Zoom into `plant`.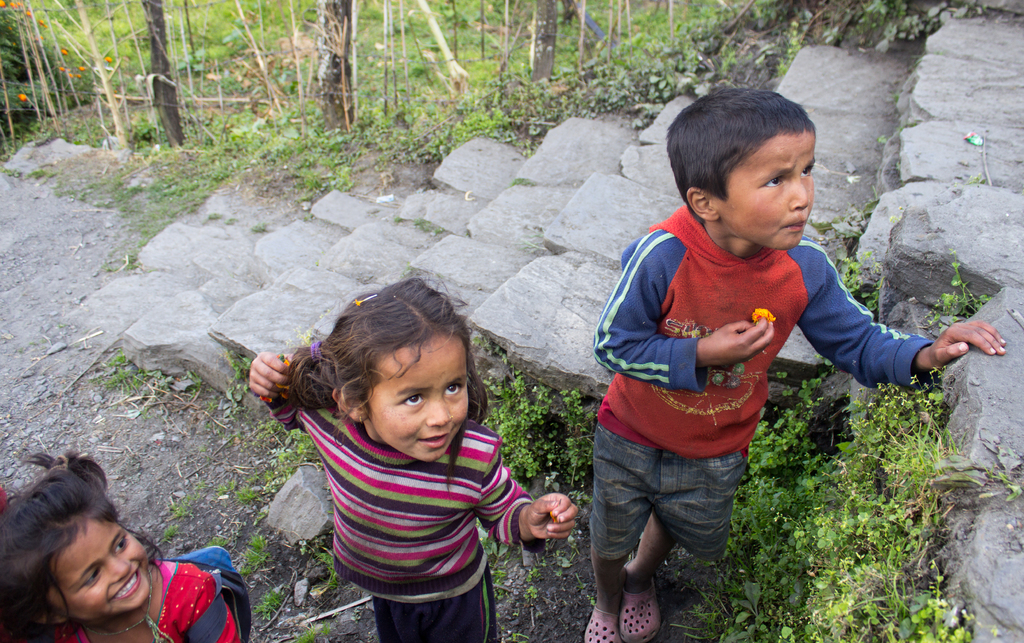
Zoom target: 907,575,971,642.
